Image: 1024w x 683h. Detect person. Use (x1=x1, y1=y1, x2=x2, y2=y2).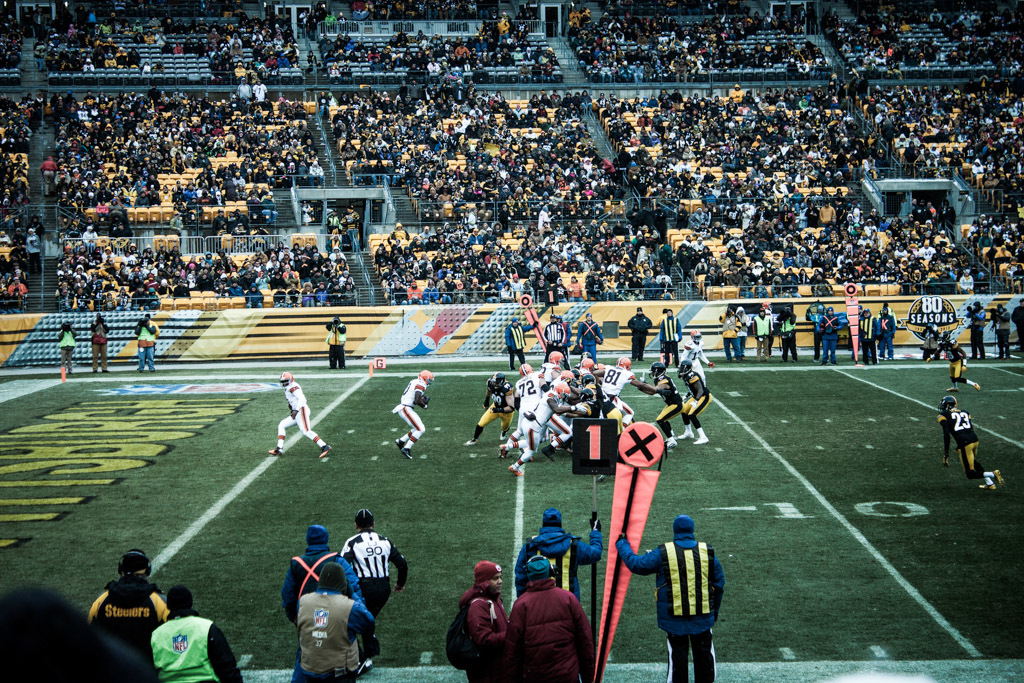
(x1=656, y1=312, x2=684, y2=368).
